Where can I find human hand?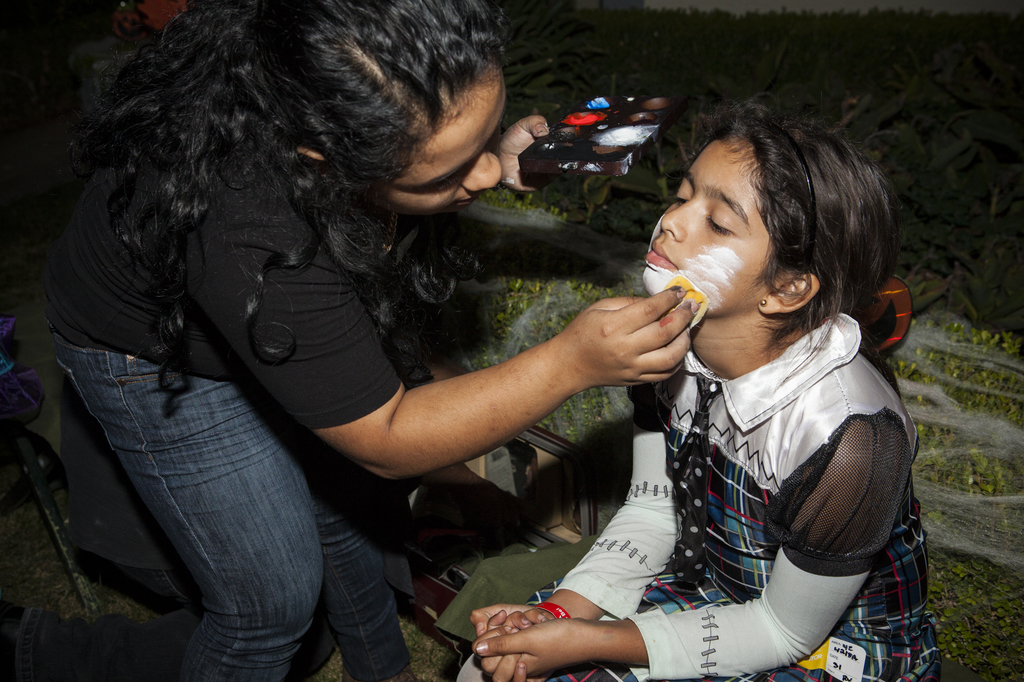
You can find it at crop(558, 287, 692, 388).
